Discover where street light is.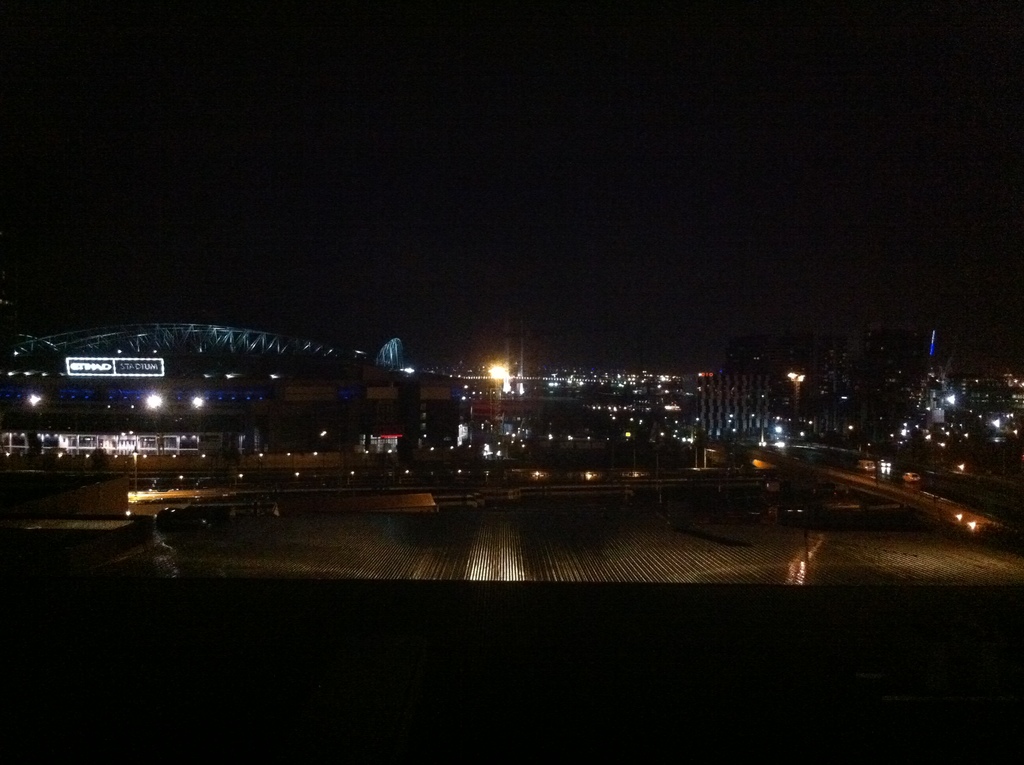
Discovered at locate(468, 445, 473, 466).
